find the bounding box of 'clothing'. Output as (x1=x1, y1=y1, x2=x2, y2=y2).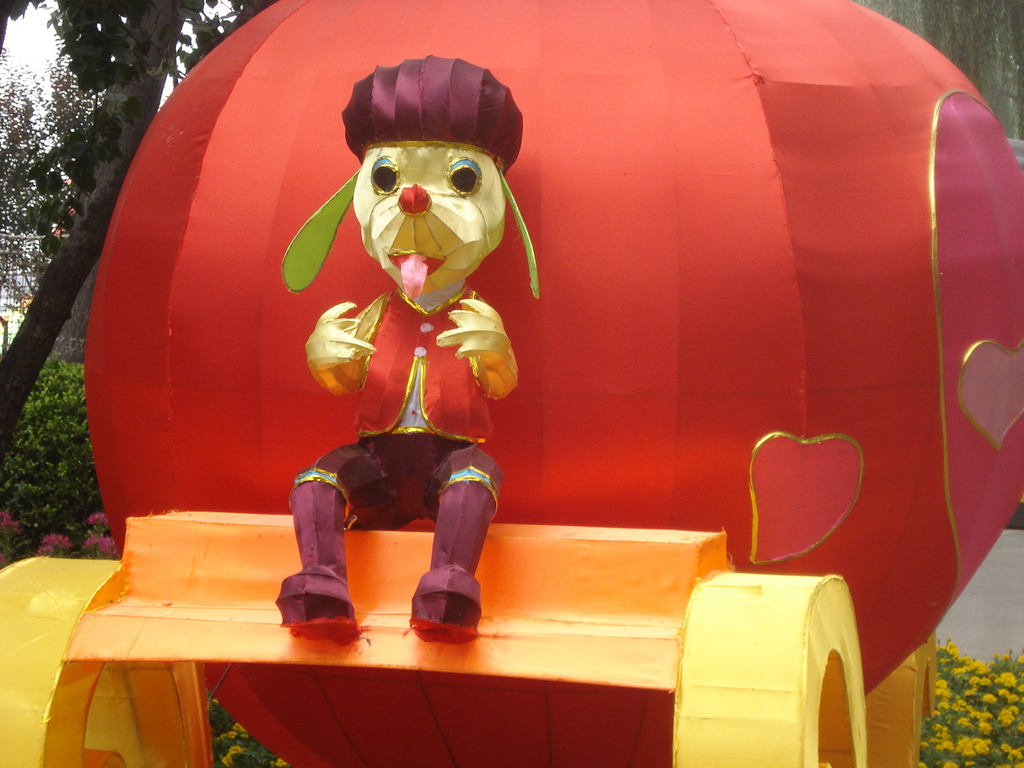
(x1=287, y1=290, x2=507, y2=584).
